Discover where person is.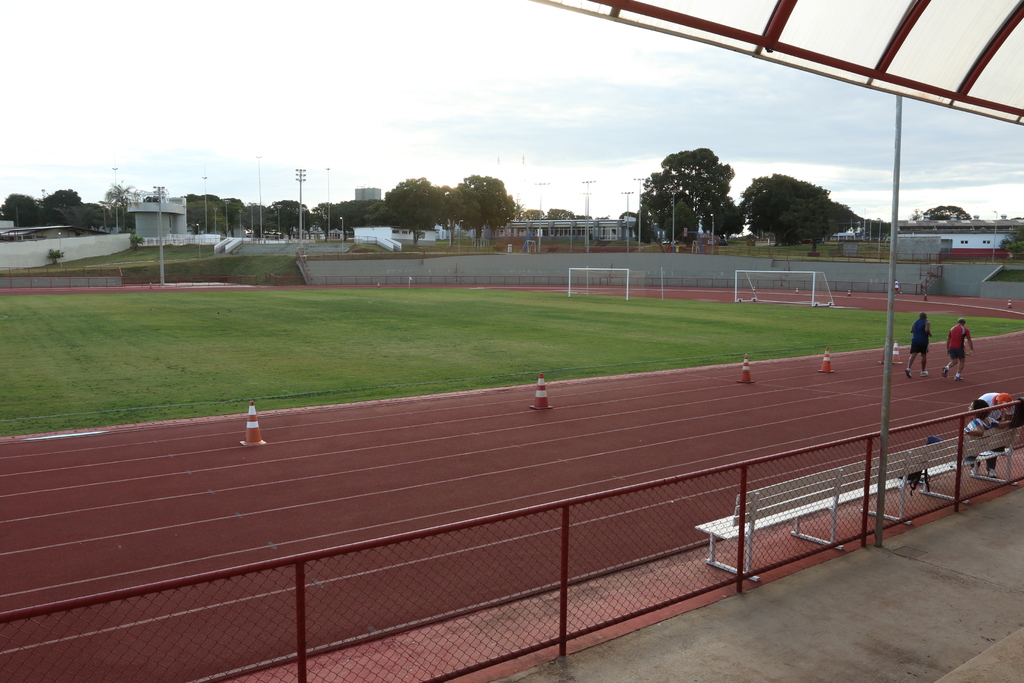
Discovered at (left=941, top=314, right=986, bottom=385).
